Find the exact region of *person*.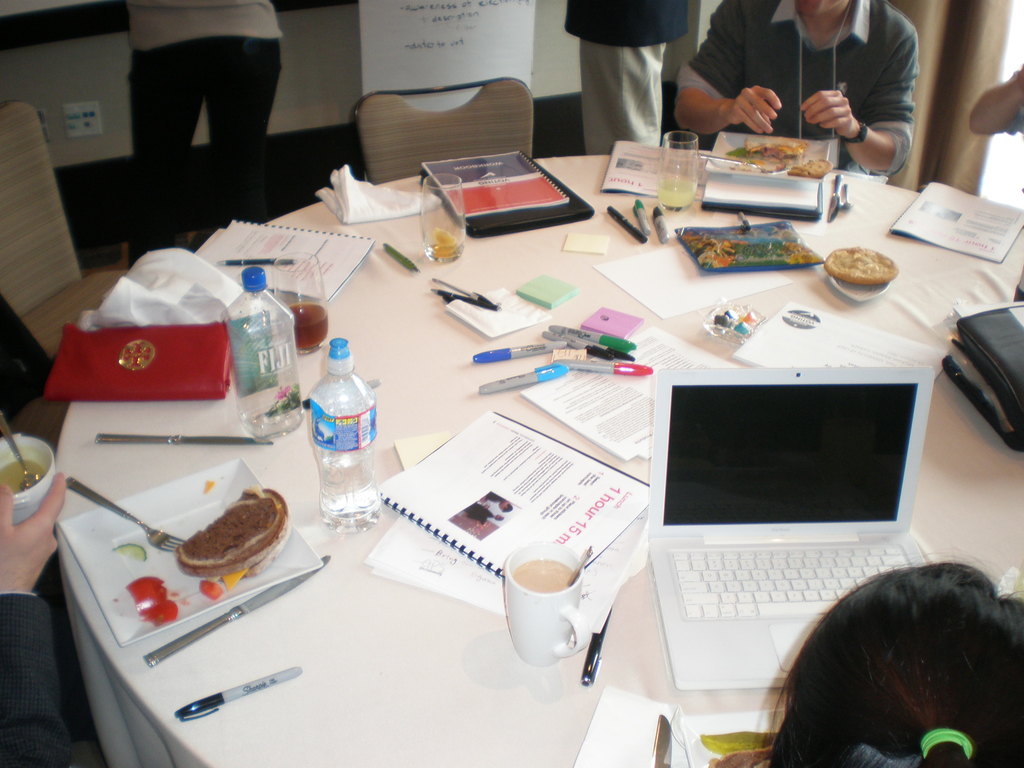
Exact region: BBox(569, 1, 692, 159).
